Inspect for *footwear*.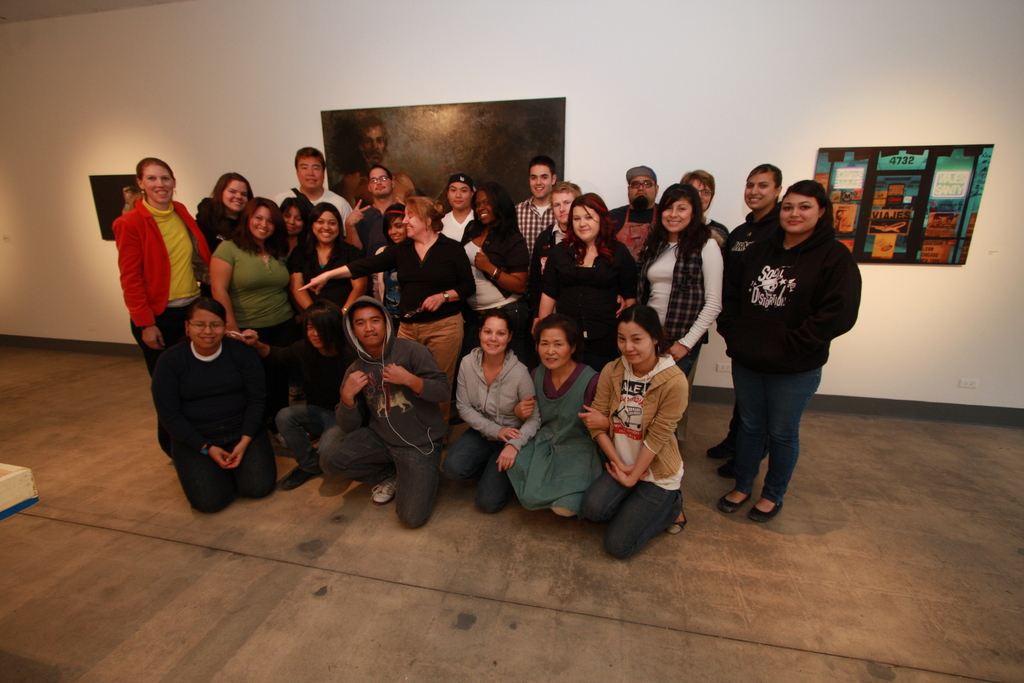
Inspection: x1=373, y1=486, x2=399, y2=507.
